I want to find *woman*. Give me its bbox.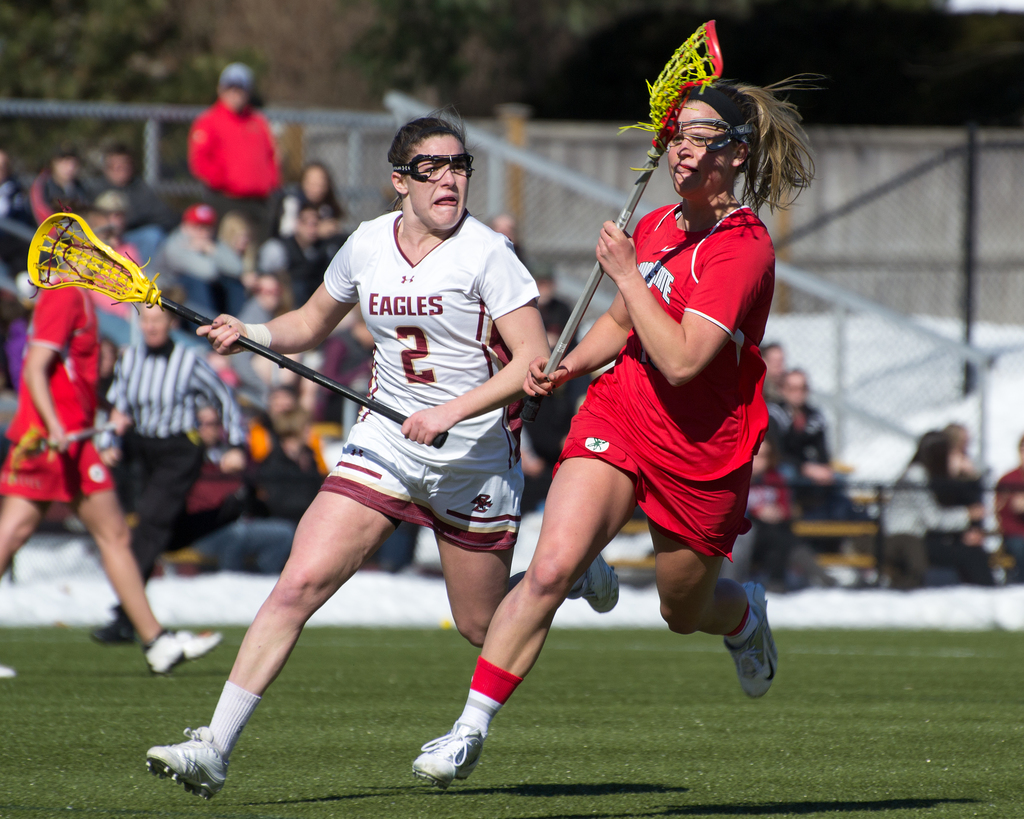
rect(881, 432, 988, 590).
